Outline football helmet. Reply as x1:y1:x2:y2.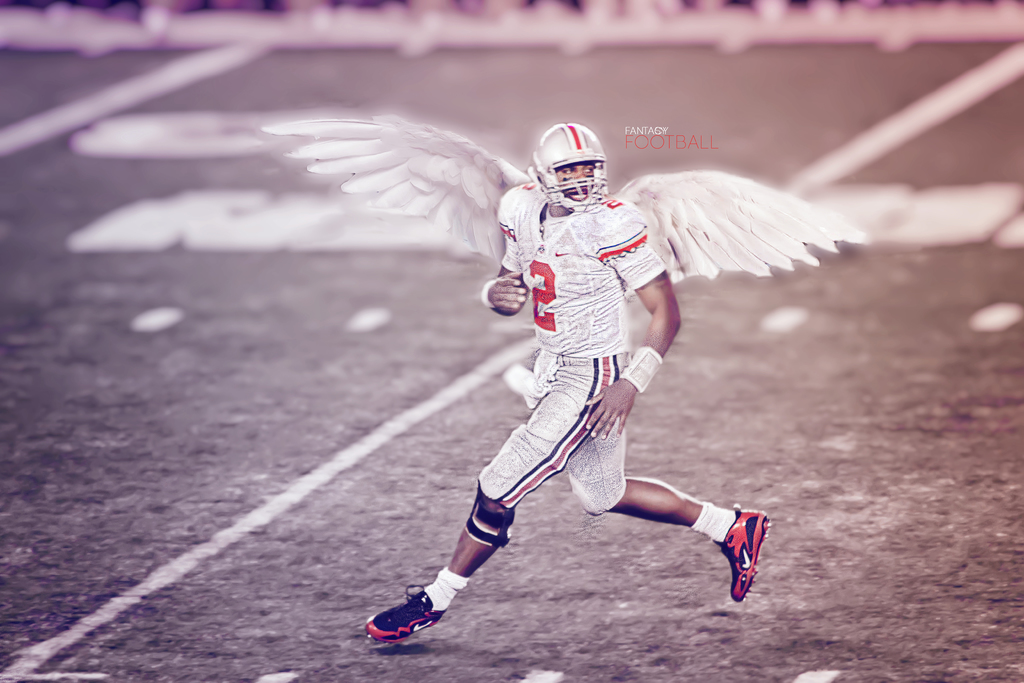
525:117:616:211.
